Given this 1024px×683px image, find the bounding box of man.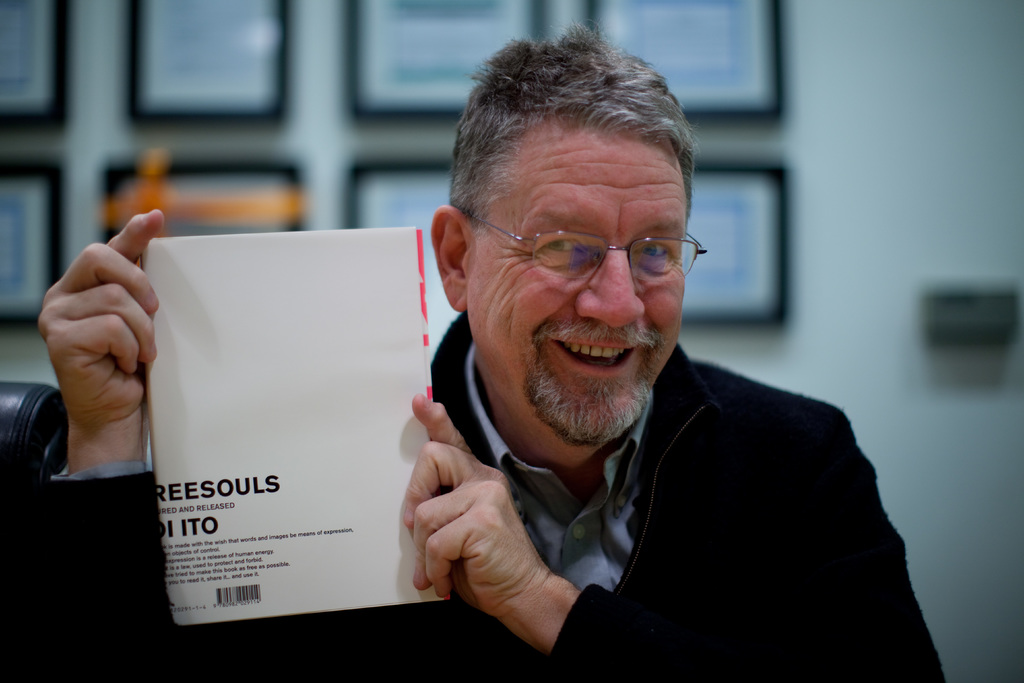
[left=21, top=22, right=962, bottom=682].
